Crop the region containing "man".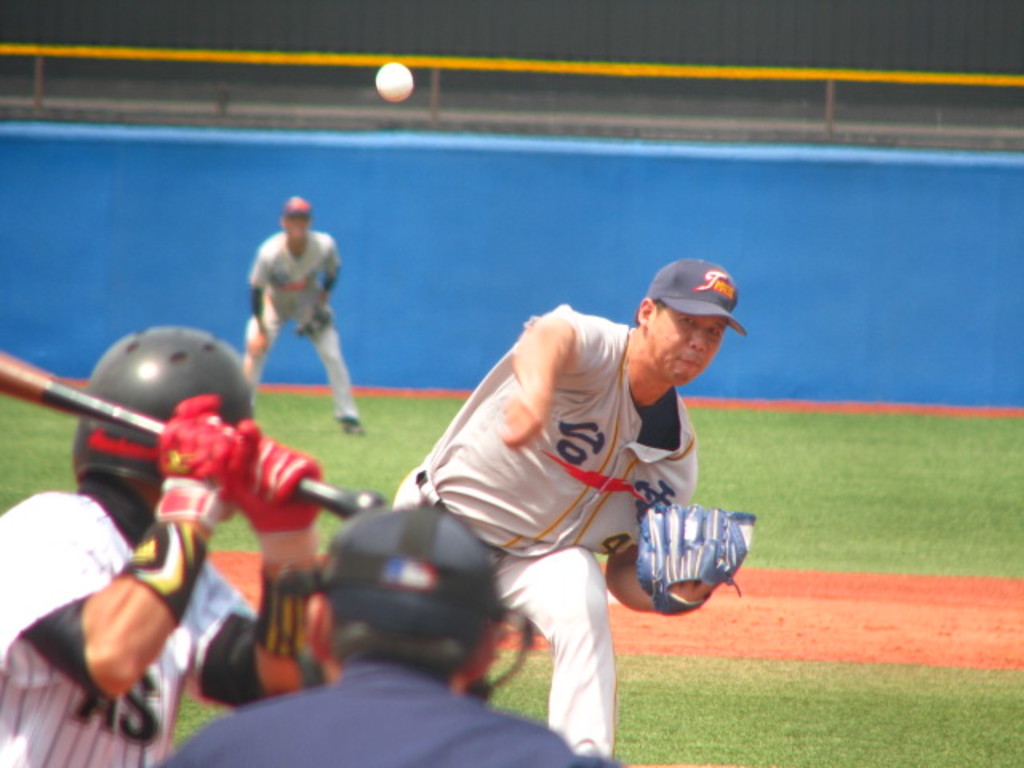
Crop region: bbox=(165, 499, 611, 766).
